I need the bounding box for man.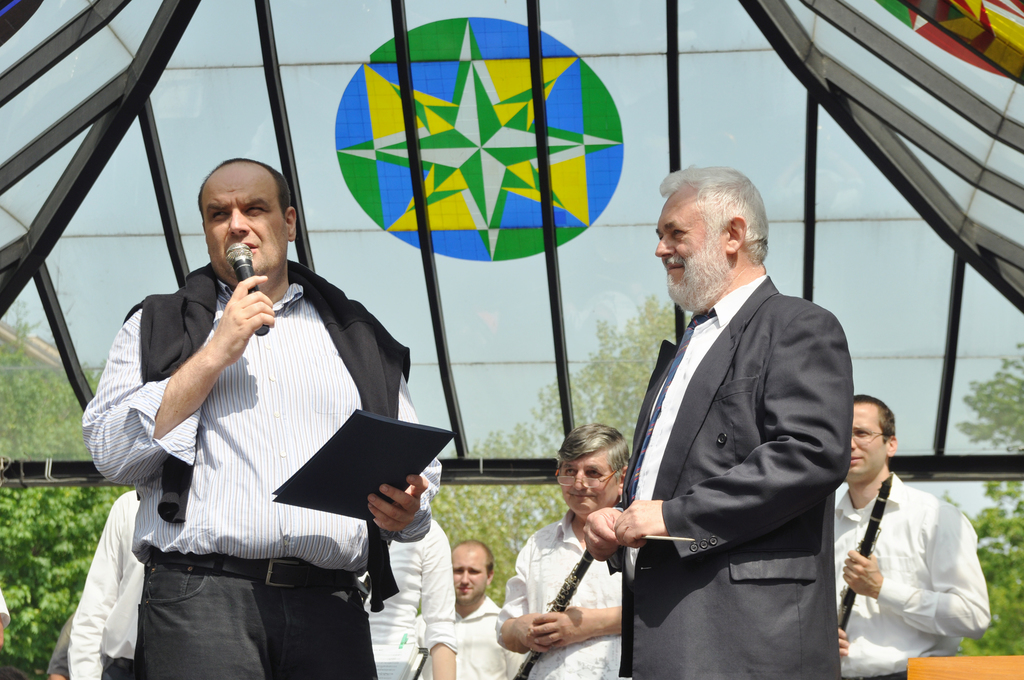
Here it is: Rect(831, 393, 990, 679).
